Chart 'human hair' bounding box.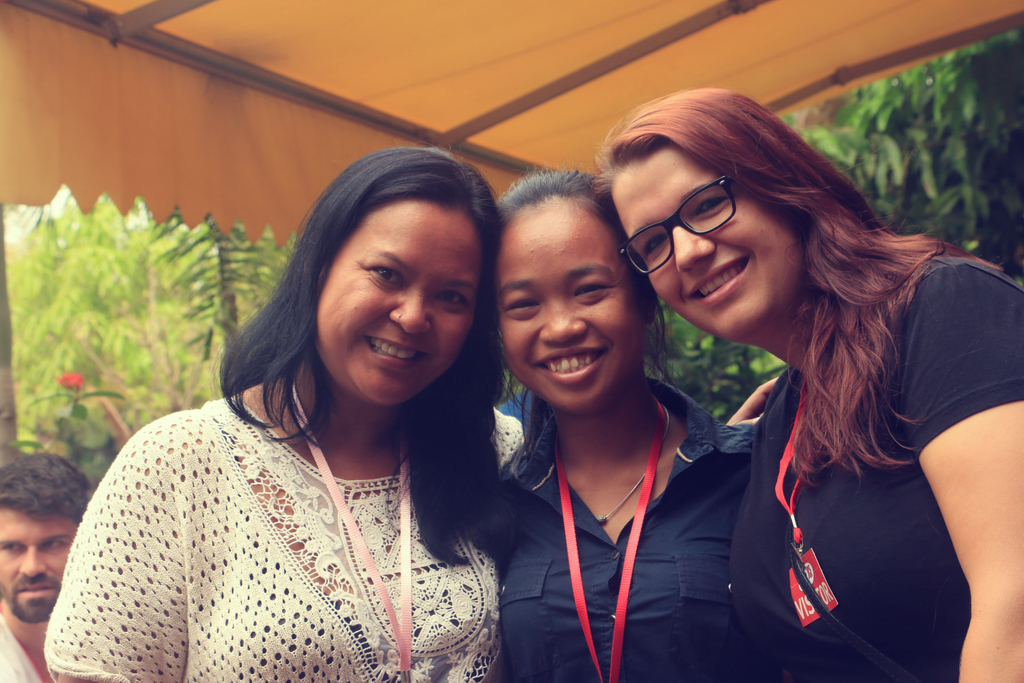
Charted: (x1=588, y1=106, x2=1006, y2=509).
